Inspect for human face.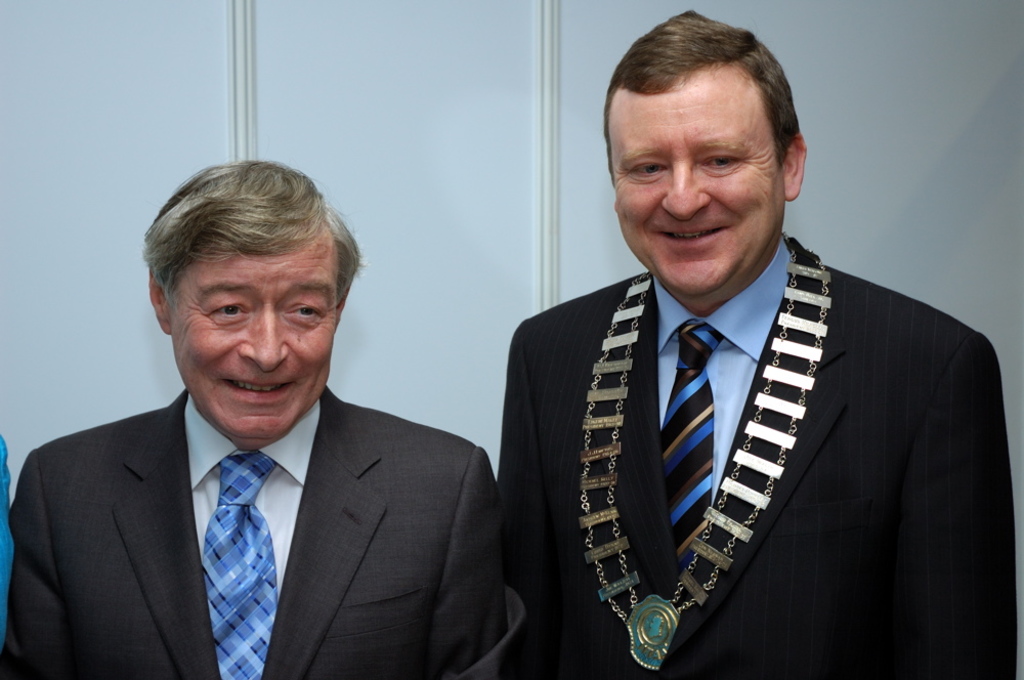
Inspection: detection(606, 55, 770, 305).
